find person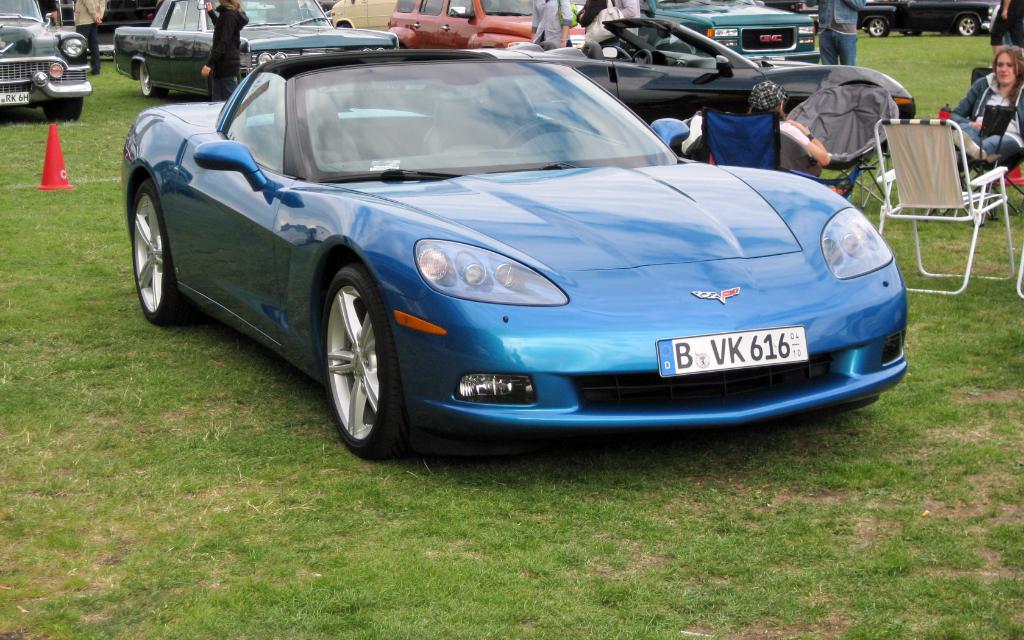
select_region(949, 48, 1023, 163)
